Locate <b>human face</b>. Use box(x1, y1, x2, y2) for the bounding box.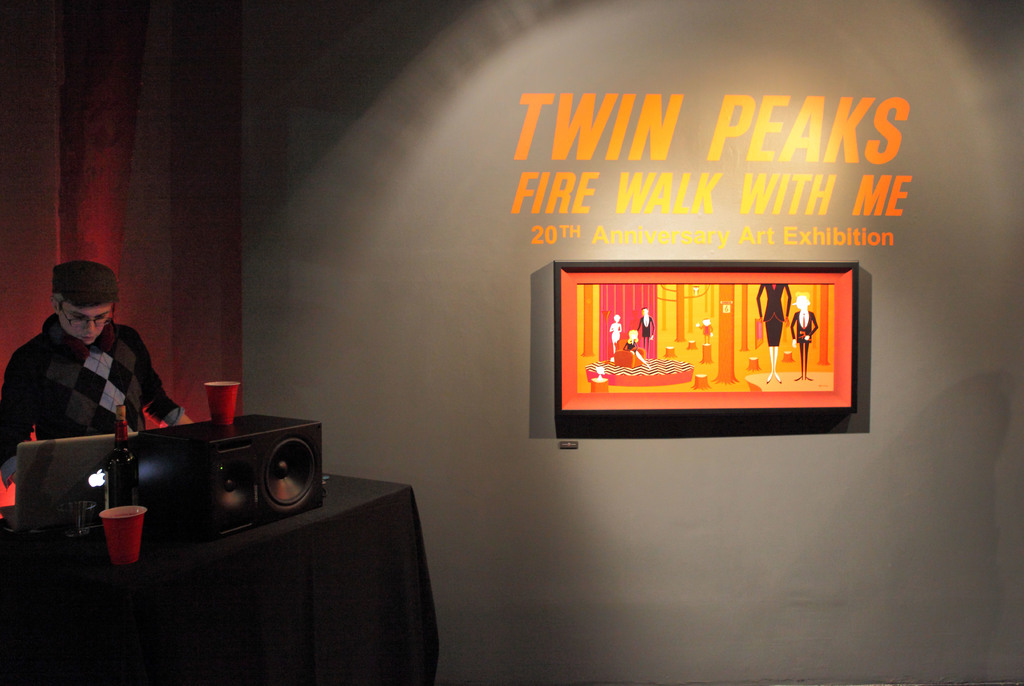
box(59, 304, 108, 342).
